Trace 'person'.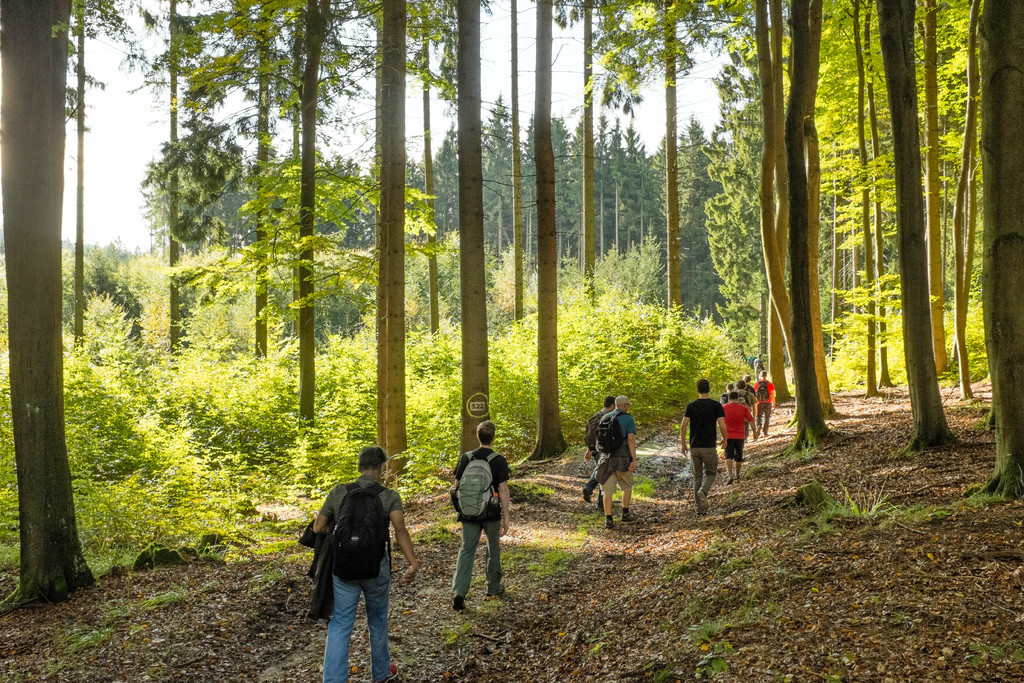
Traced to [x1=600, y1=389, x2=648, y2=529].
